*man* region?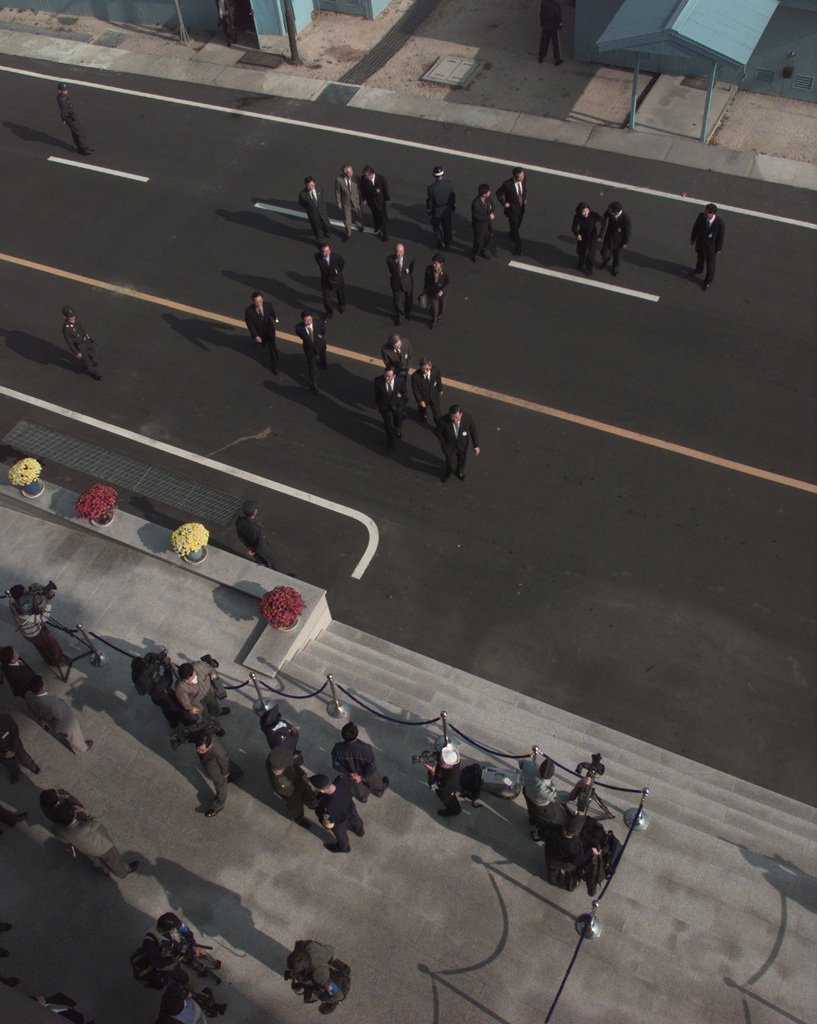
[x1=533, y1=0, x2=565, y2=65]
